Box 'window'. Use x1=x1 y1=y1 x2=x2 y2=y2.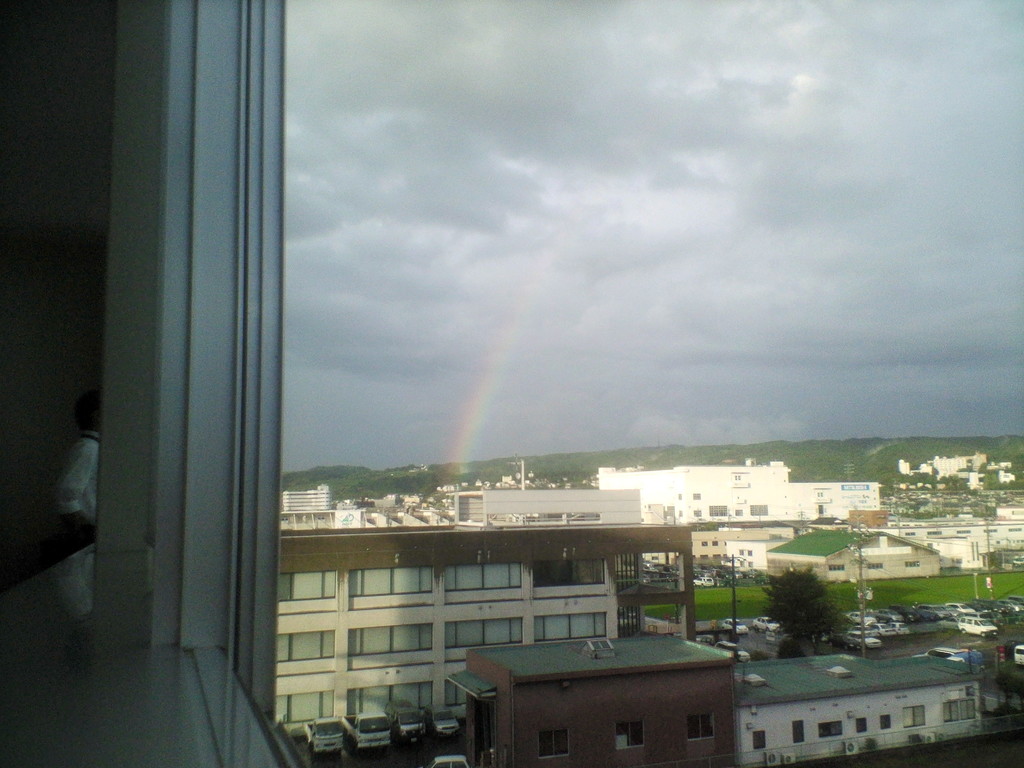
x1=275 y1=625 x2=334 y2=666.
